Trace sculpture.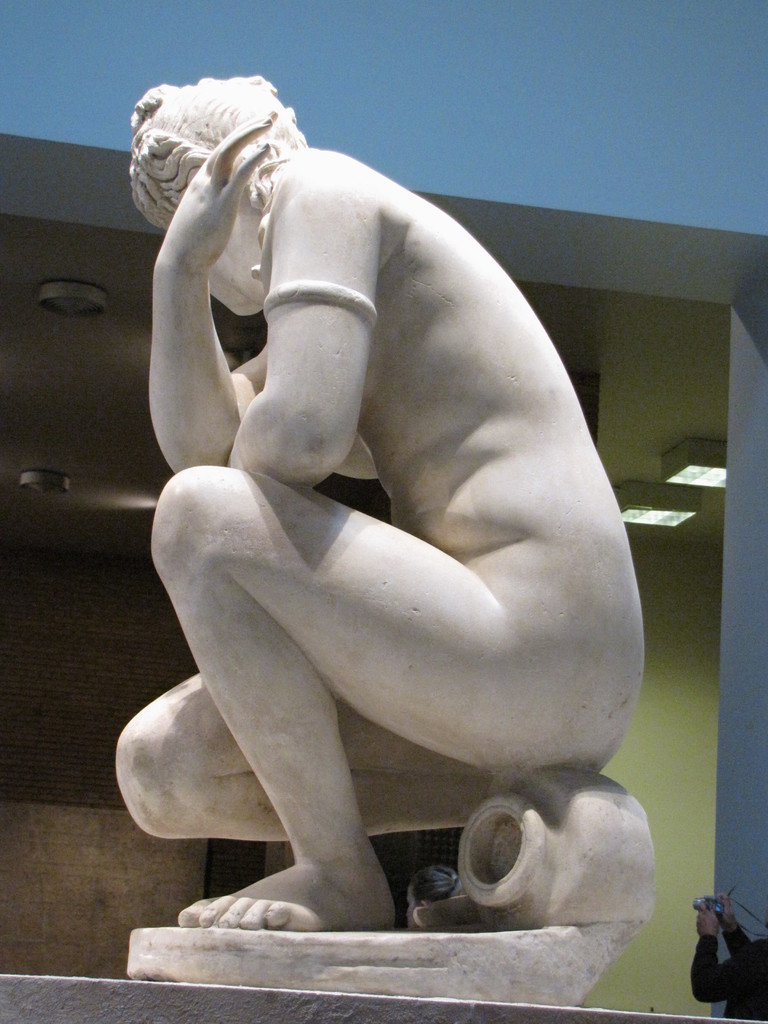
Traced to {"x1": 108, "y1": 89, "x2": 643, "y2": 926}.
